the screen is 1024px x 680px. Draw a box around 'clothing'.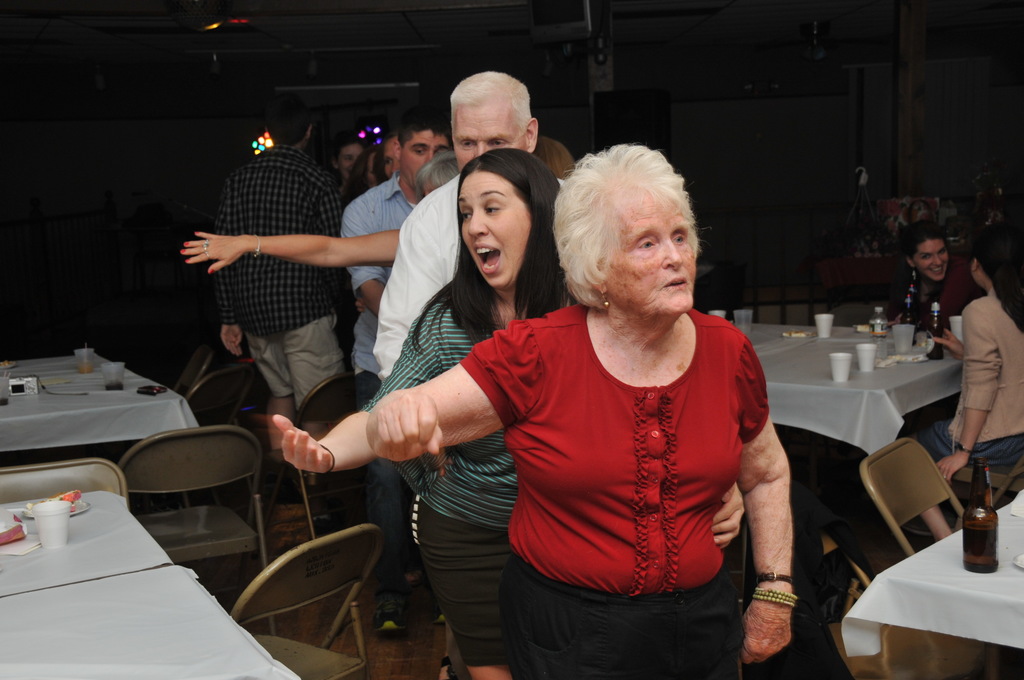
921:291:1023:462.
